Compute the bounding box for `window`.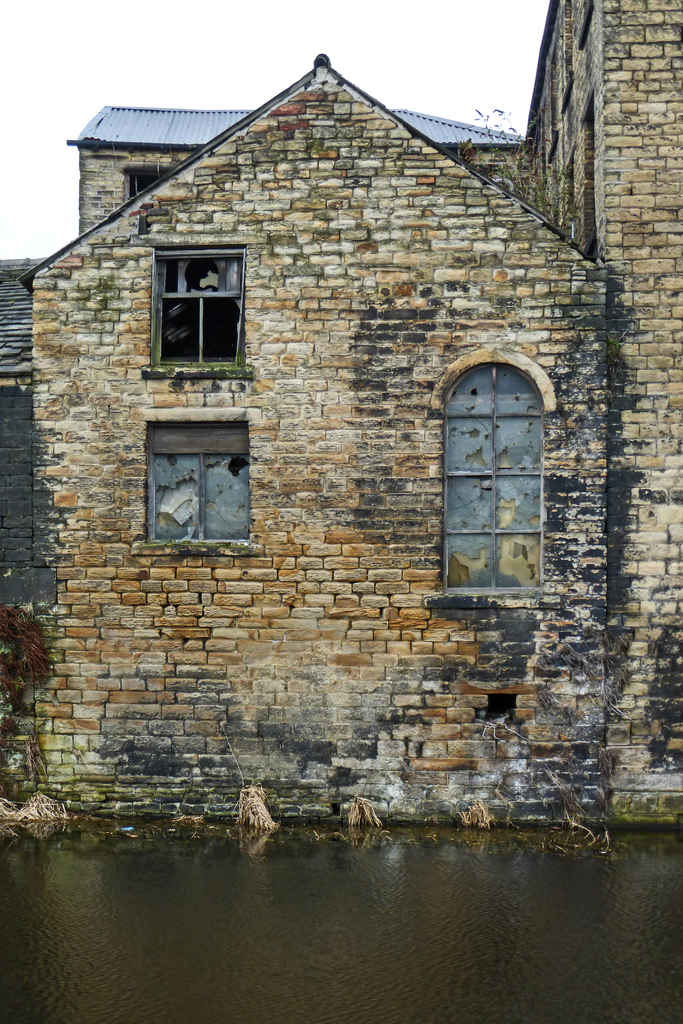
BBox(436, 332, 553, 605).
